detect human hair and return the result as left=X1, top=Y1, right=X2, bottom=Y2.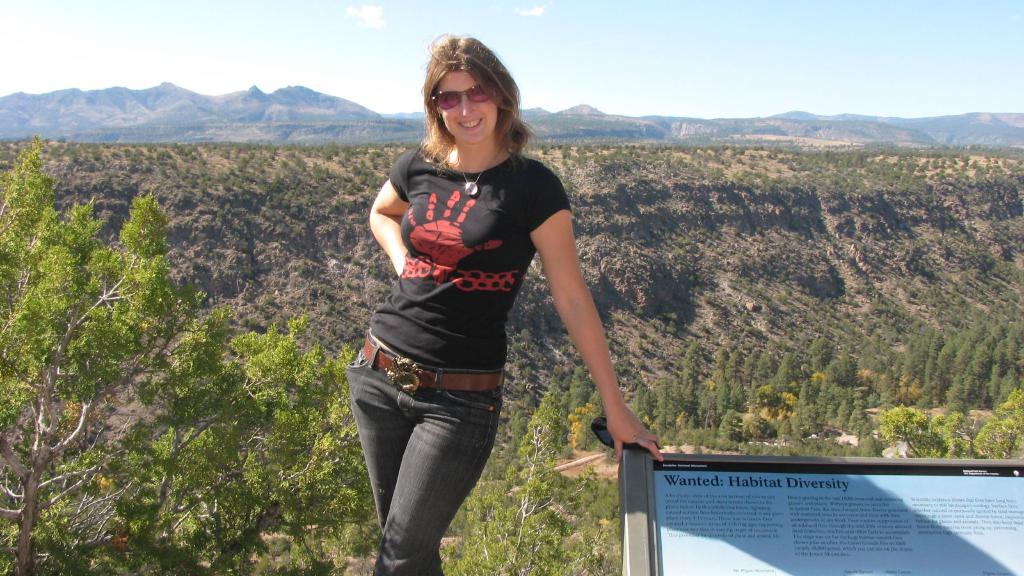
left=405, top=40, right=522, bottom=167.
